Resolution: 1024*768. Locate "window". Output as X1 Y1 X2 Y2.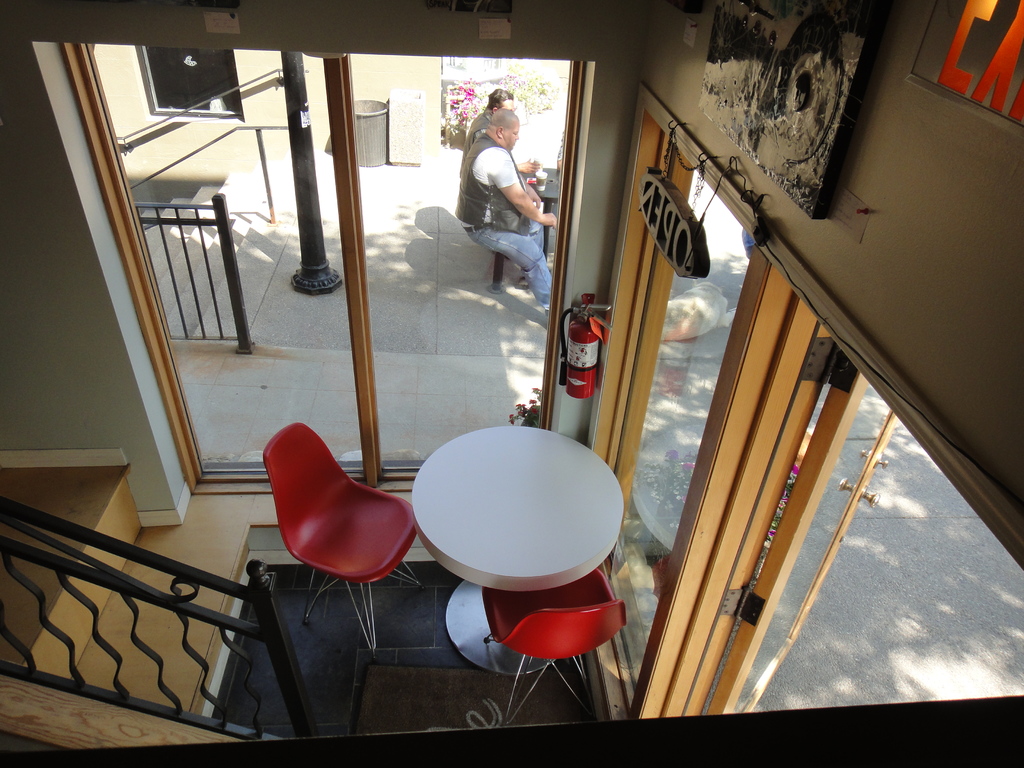
30 41 583 490.
